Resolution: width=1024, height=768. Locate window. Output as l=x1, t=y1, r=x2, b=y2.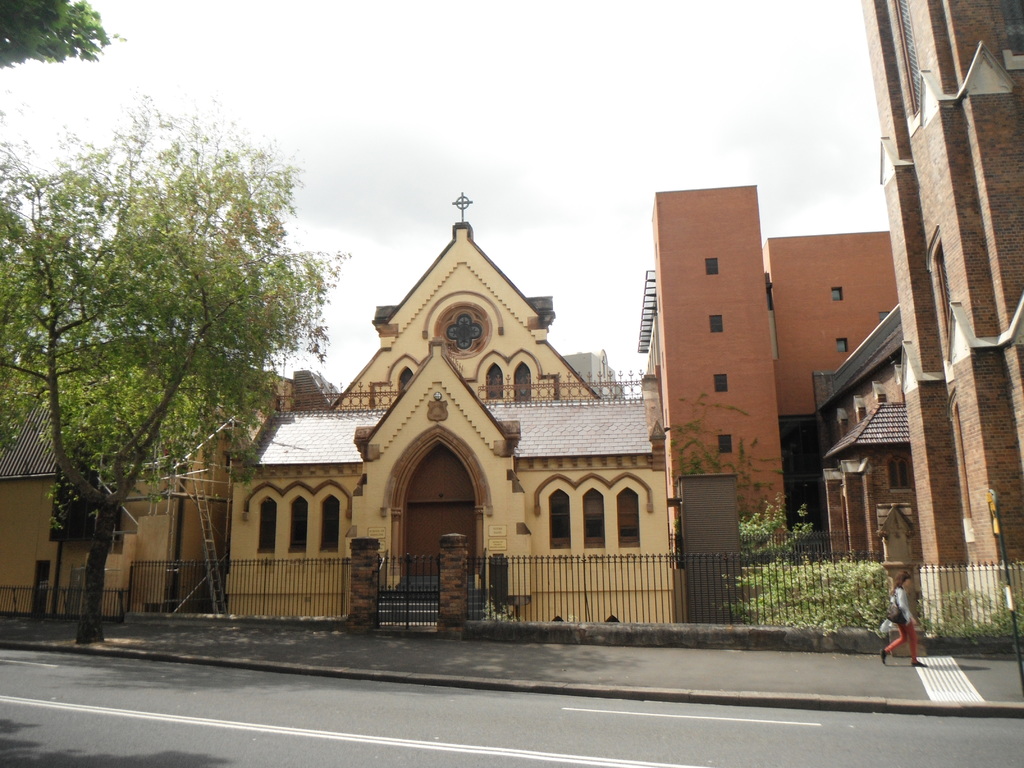
l=289, t=496, r=305, b=554.
